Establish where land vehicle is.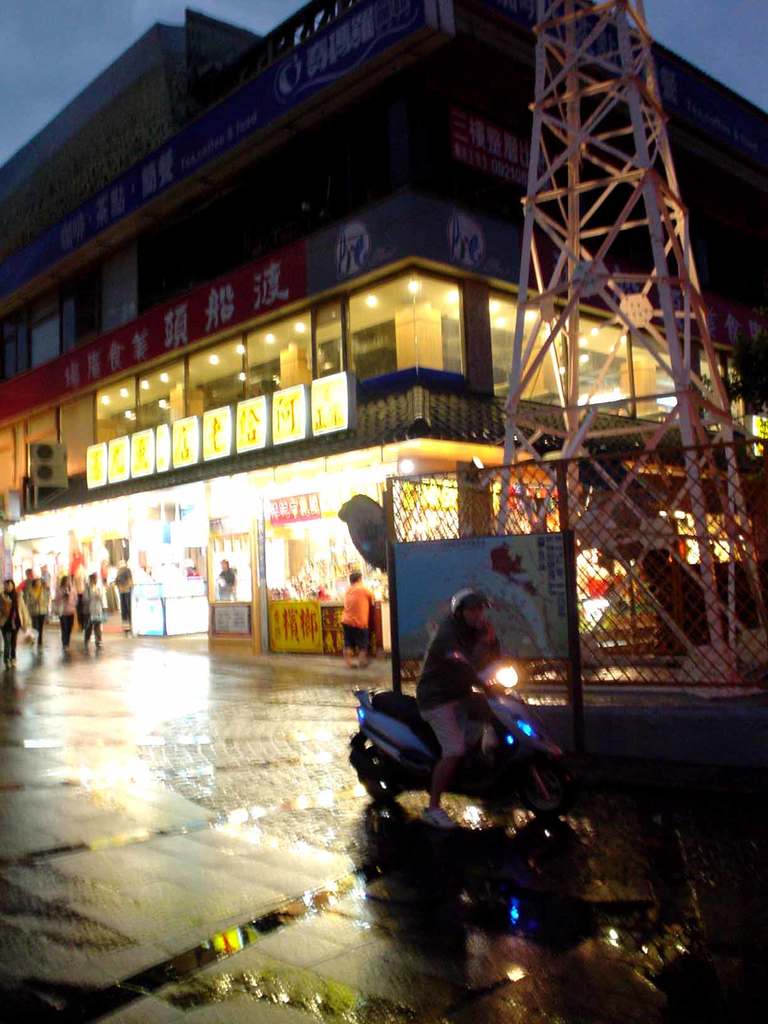
Established at [x1=348, y1=646, x2=579, y2=859].
